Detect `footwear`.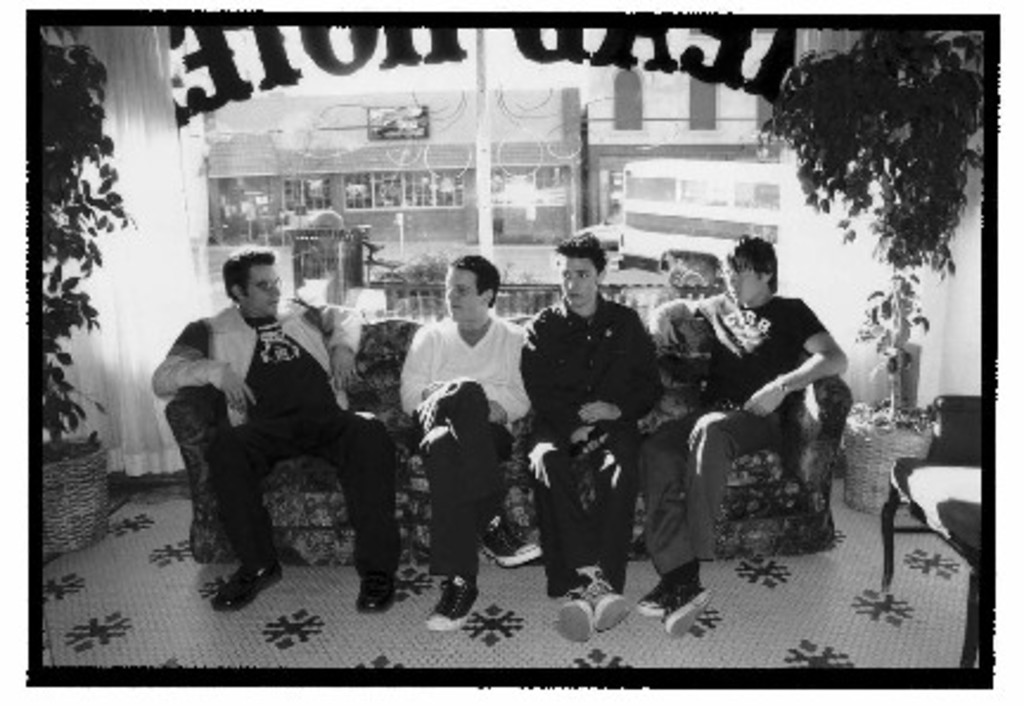
Detected at (x1=484, y1=507, x2=538, y2=571).
